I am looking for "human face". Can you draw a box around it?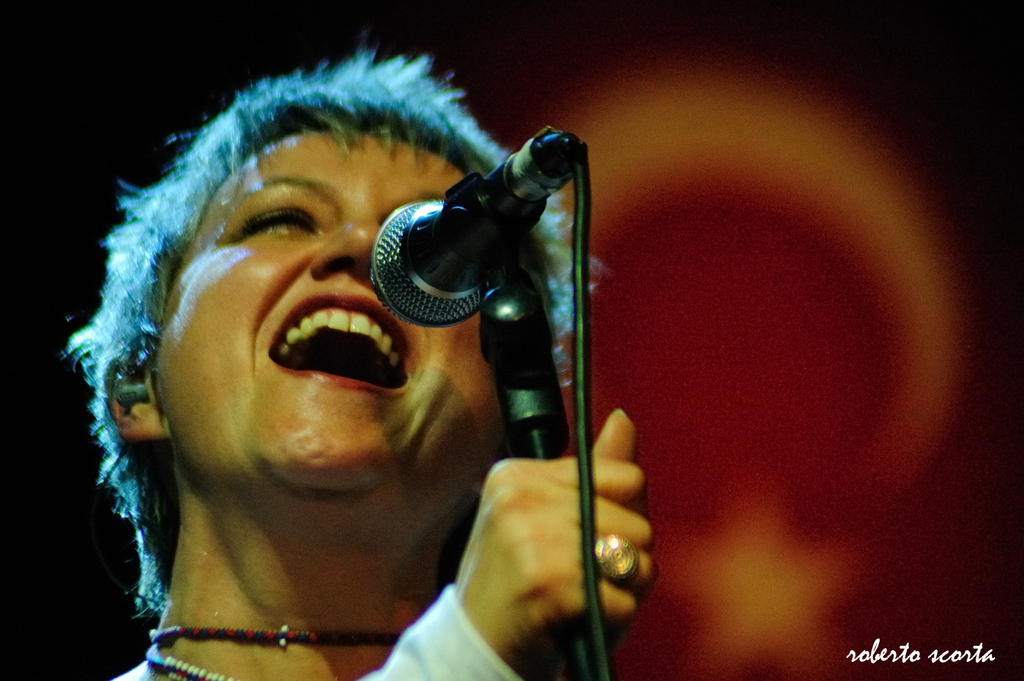
Sure, the bounding box is [151,126,504,518].
